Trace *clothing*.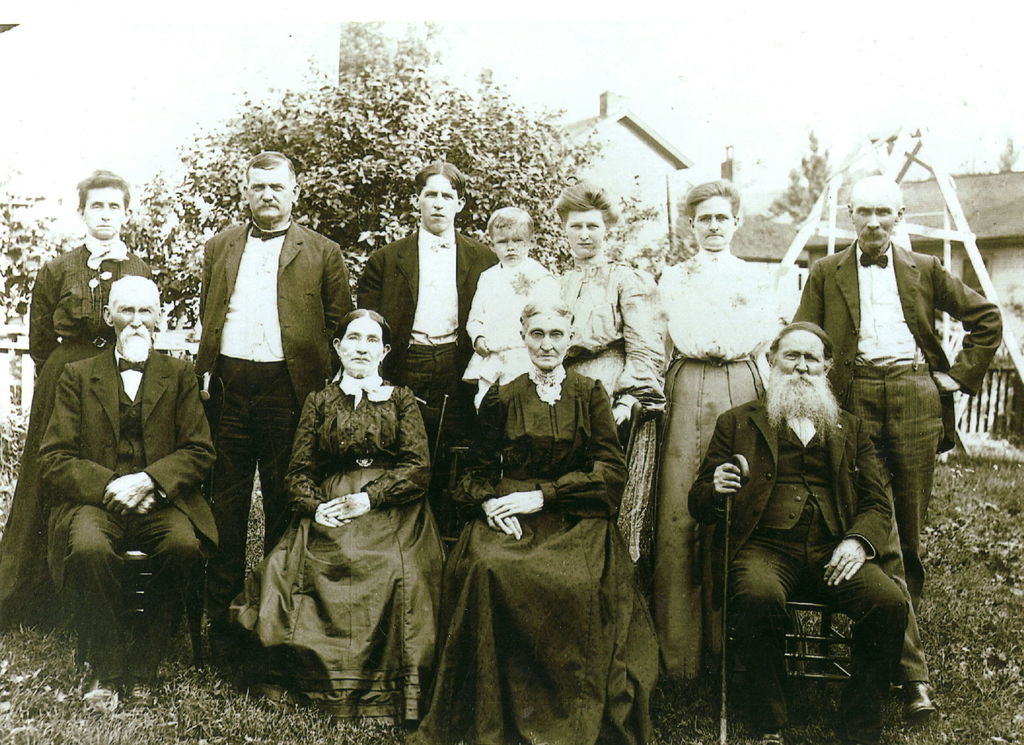
Traced to (left=410, top=358, right=657, bottom=744).
